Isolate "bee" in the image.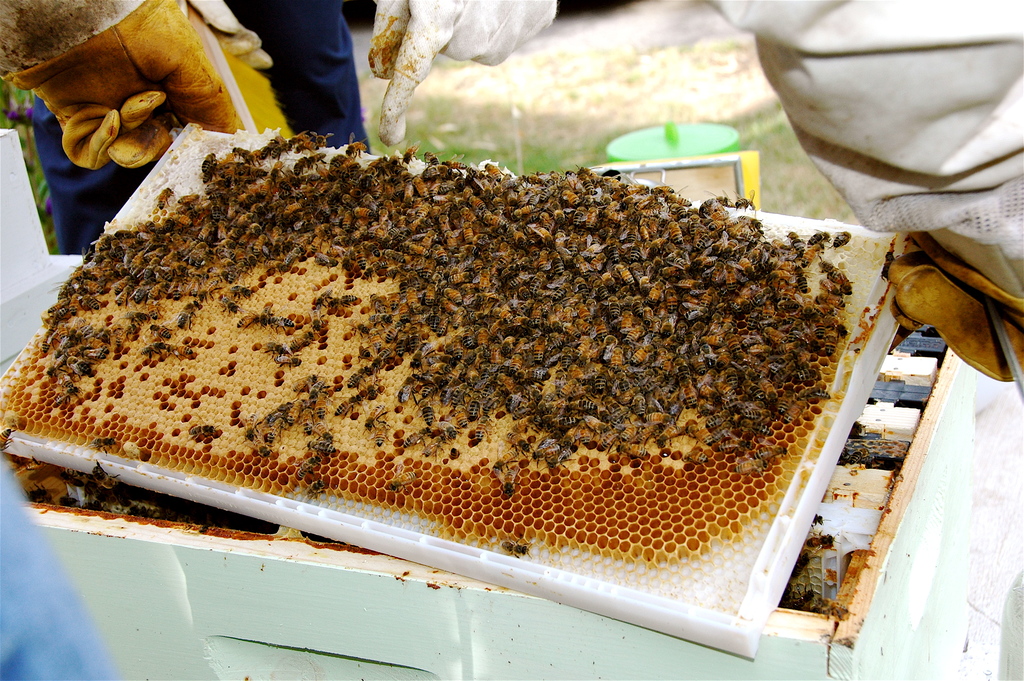
Isolated region: box=[753, 424, 771, 436].
